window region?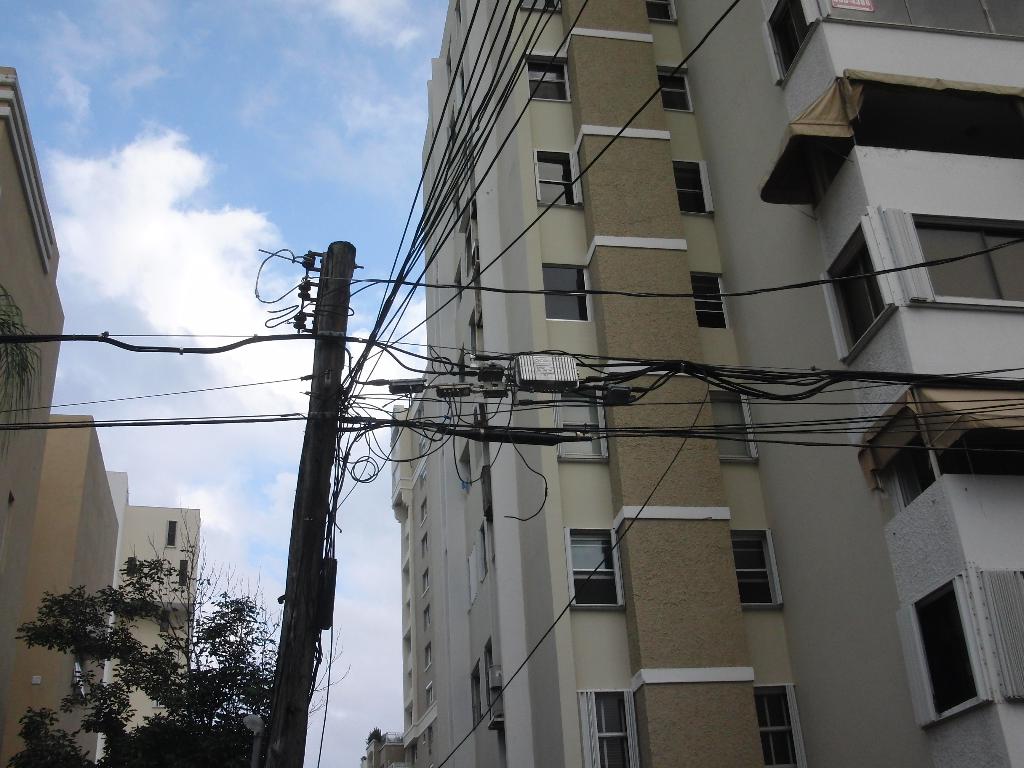
x1=177, y1=559, x2=189, y2=588
